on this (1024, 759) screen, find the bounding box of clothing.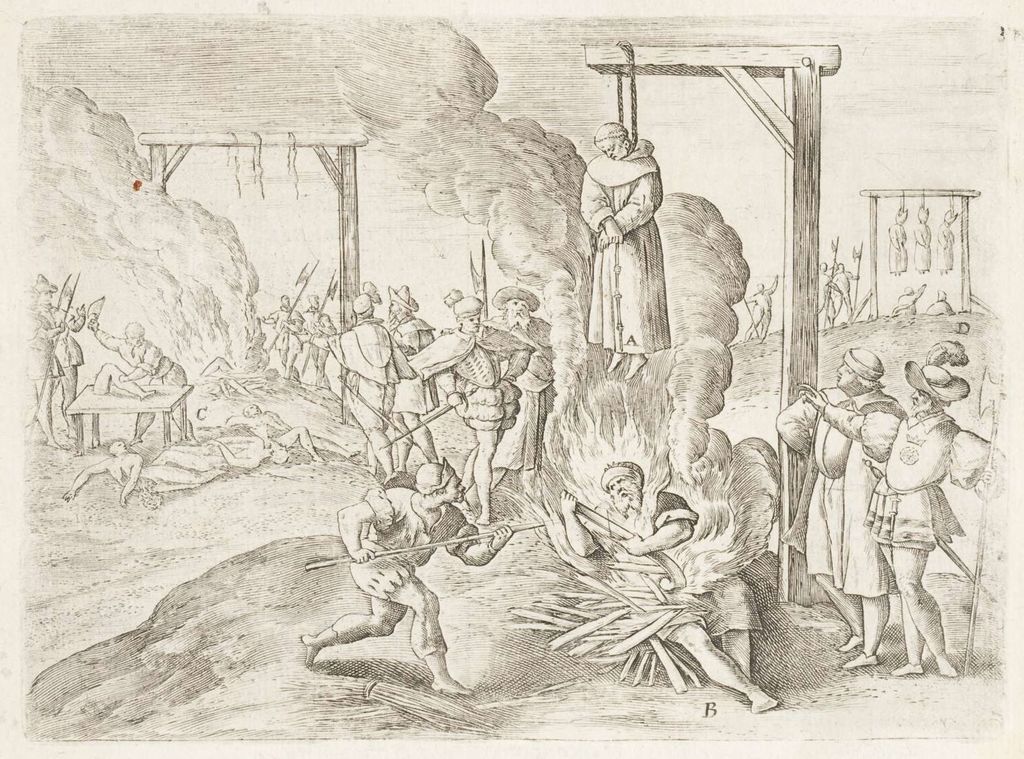
Bounding box: crop(426, 306, 462, 404).
